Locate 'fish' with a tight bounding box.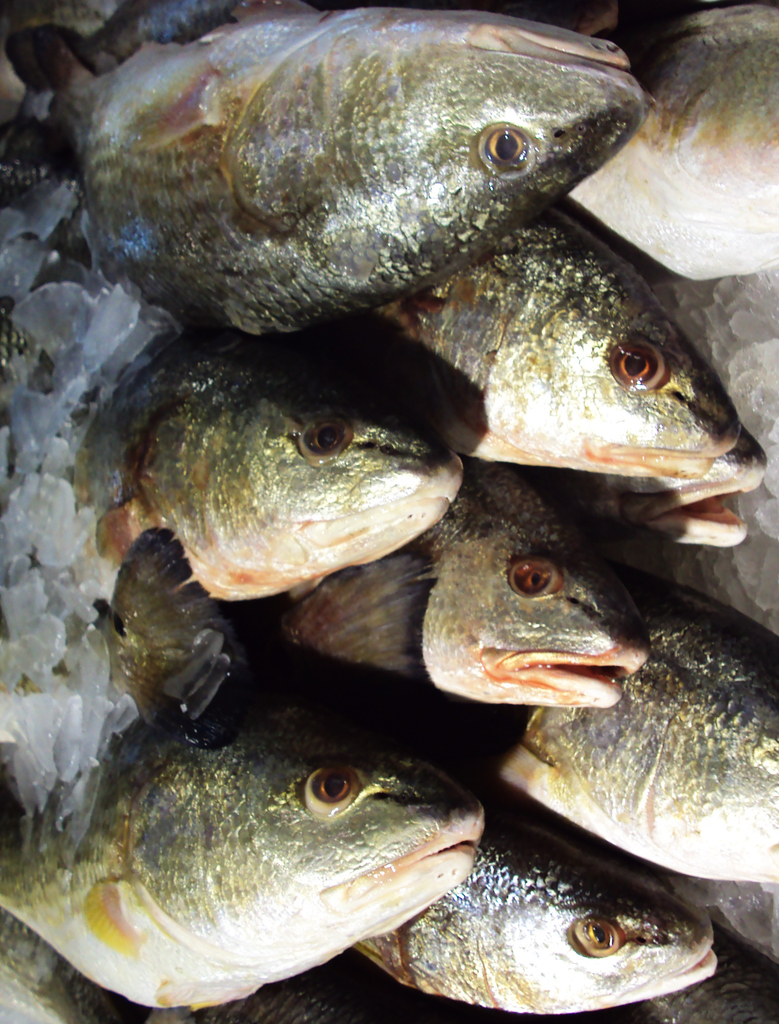
230,488,632,717.
